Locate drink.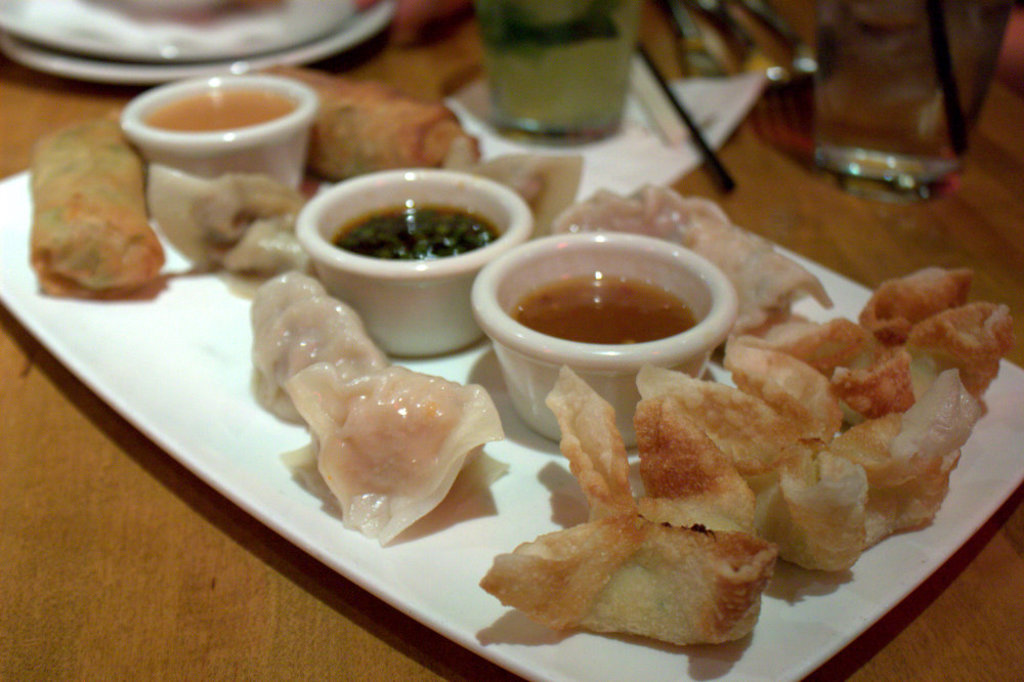
Bounding box: 511:271:691:340.
